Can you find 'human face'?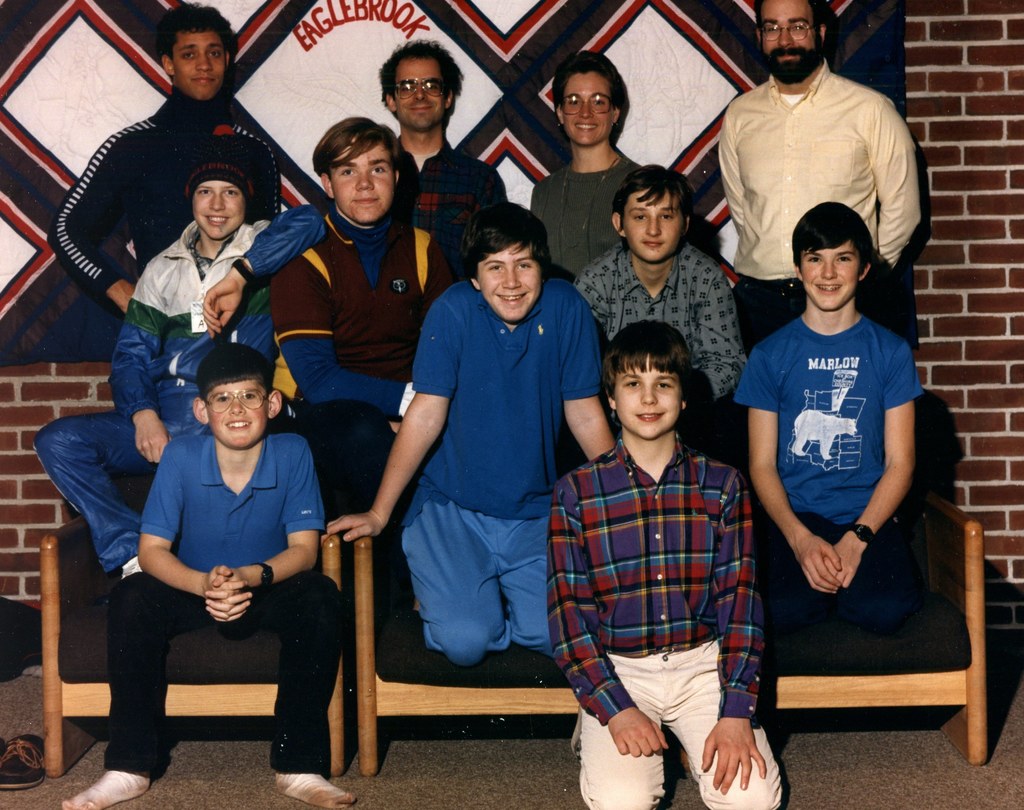
Yes, bounding box: BBox(173, 33, 225, 98).
